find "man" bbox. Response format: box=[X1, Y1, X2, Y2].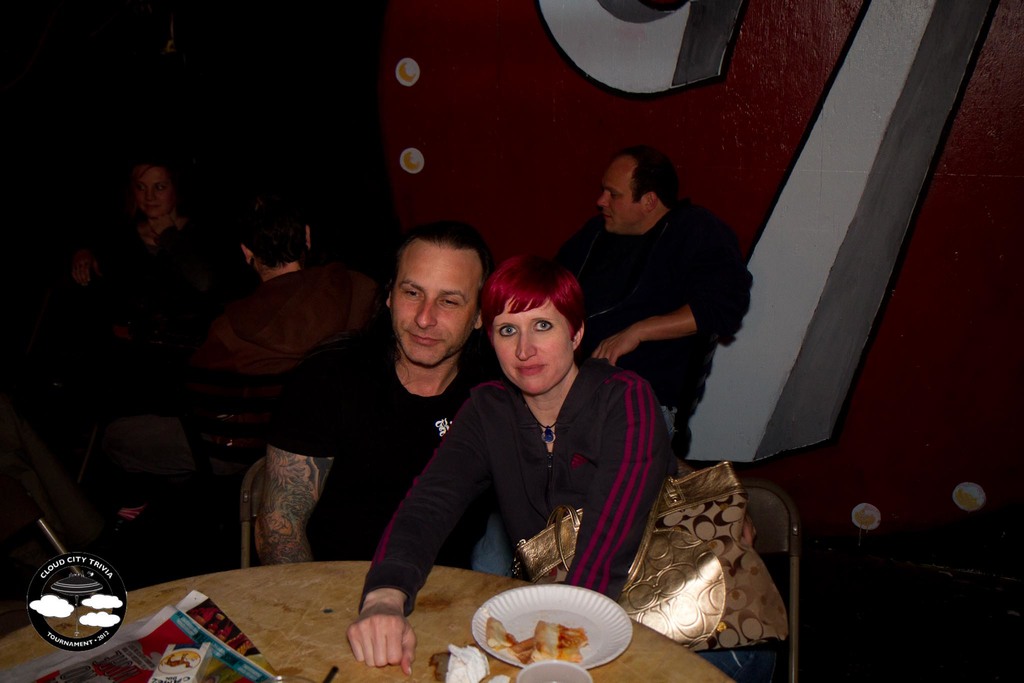
box=[547, 147, 760, 463].
